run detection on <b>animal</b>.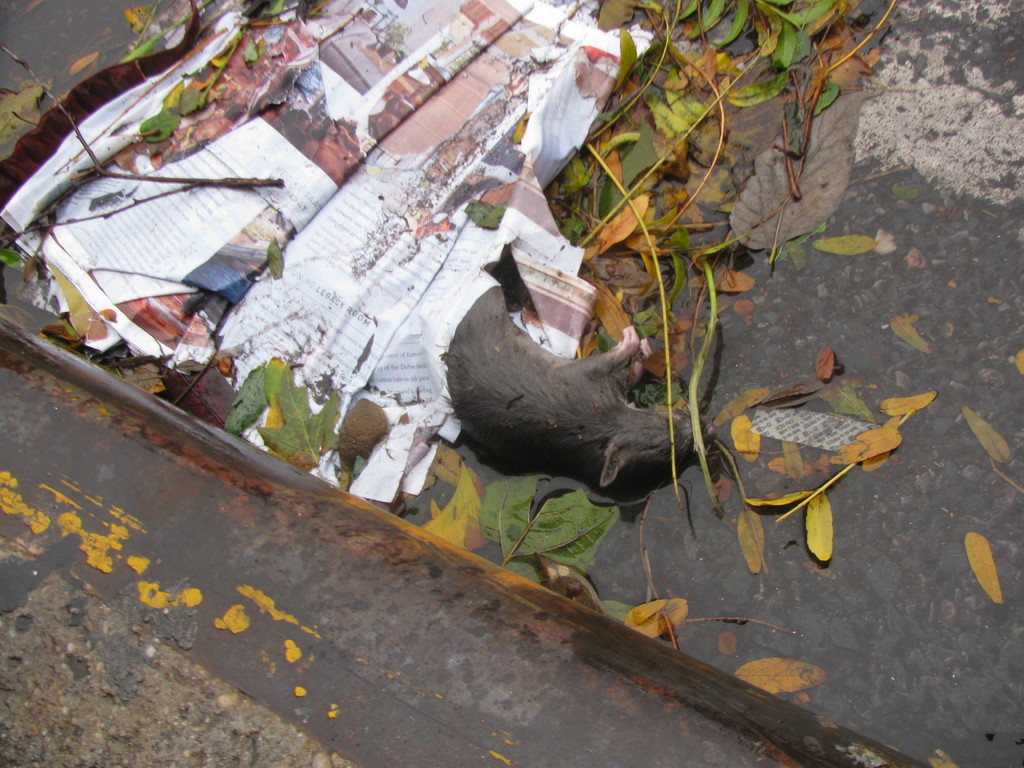
Result: (left=437, top=276, right=751, bottom=516).
